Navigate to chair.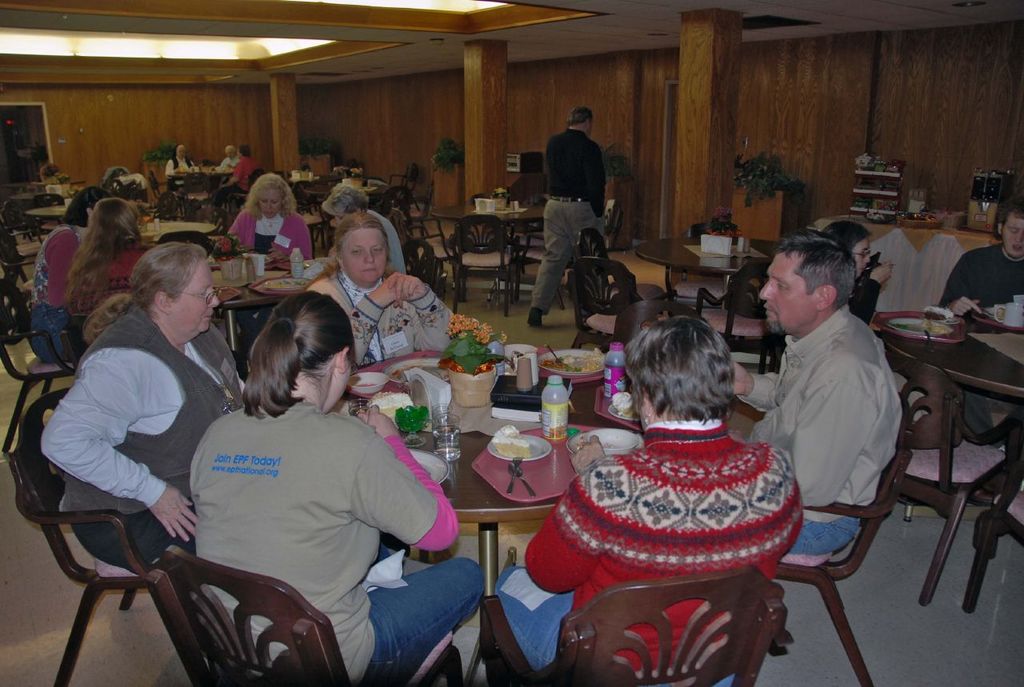
Navigation target: l=882, t=349, r=1022, b=608.
